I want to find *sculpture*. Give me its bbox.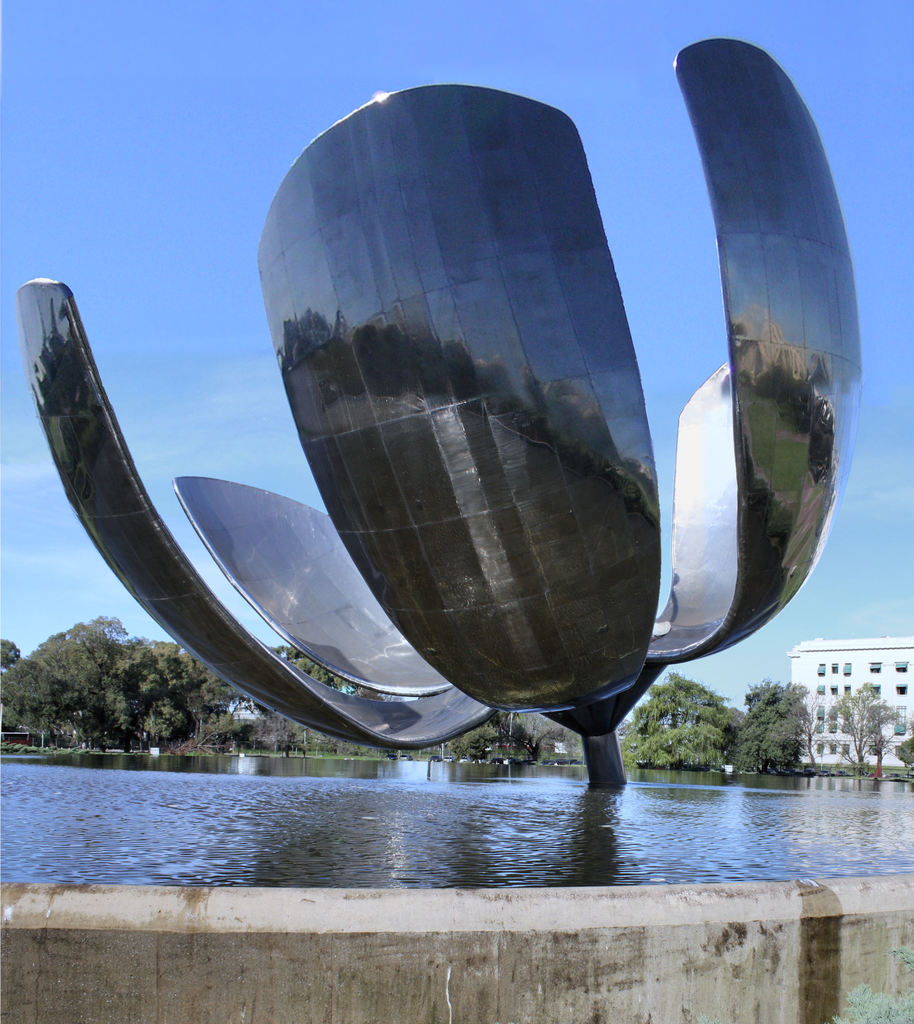
29/51/713/818.
